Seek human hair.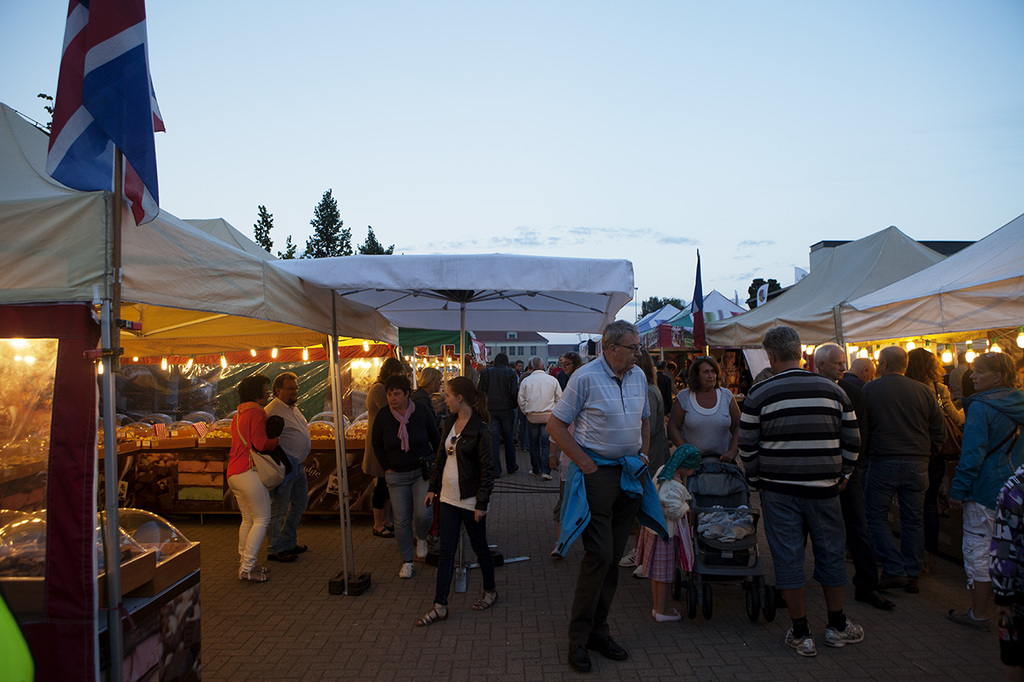
[x1=764, y1=325, x2=802, y2=358].
